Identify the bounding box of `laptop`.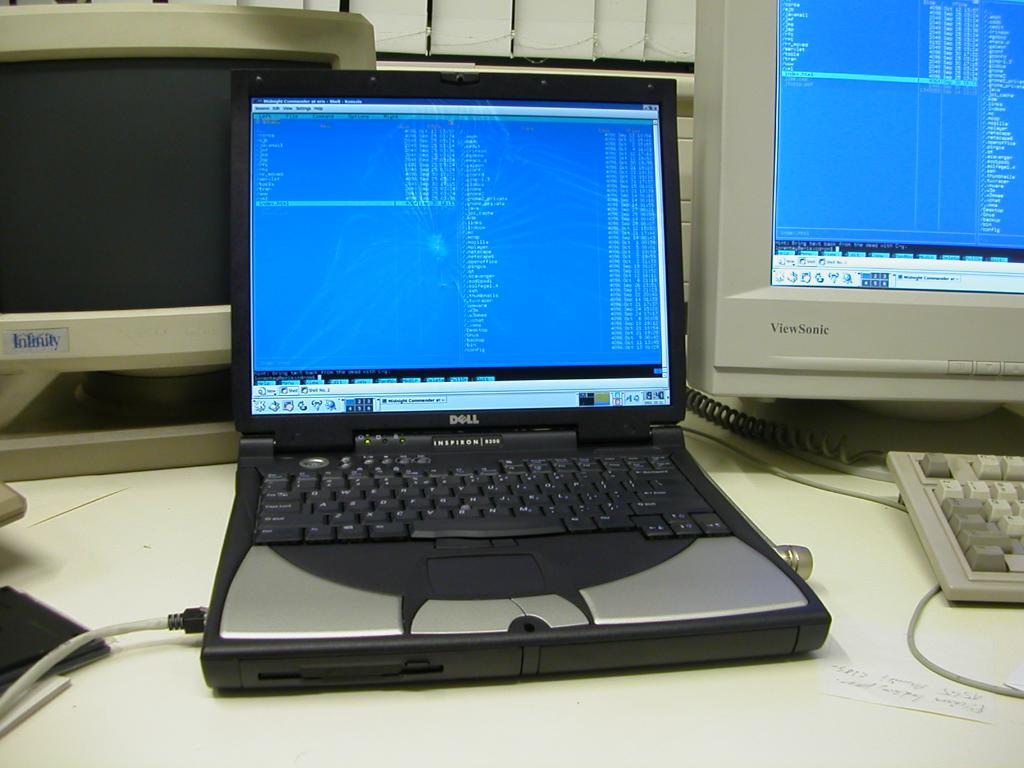
<region>202, 76, 828, 692</region>.
